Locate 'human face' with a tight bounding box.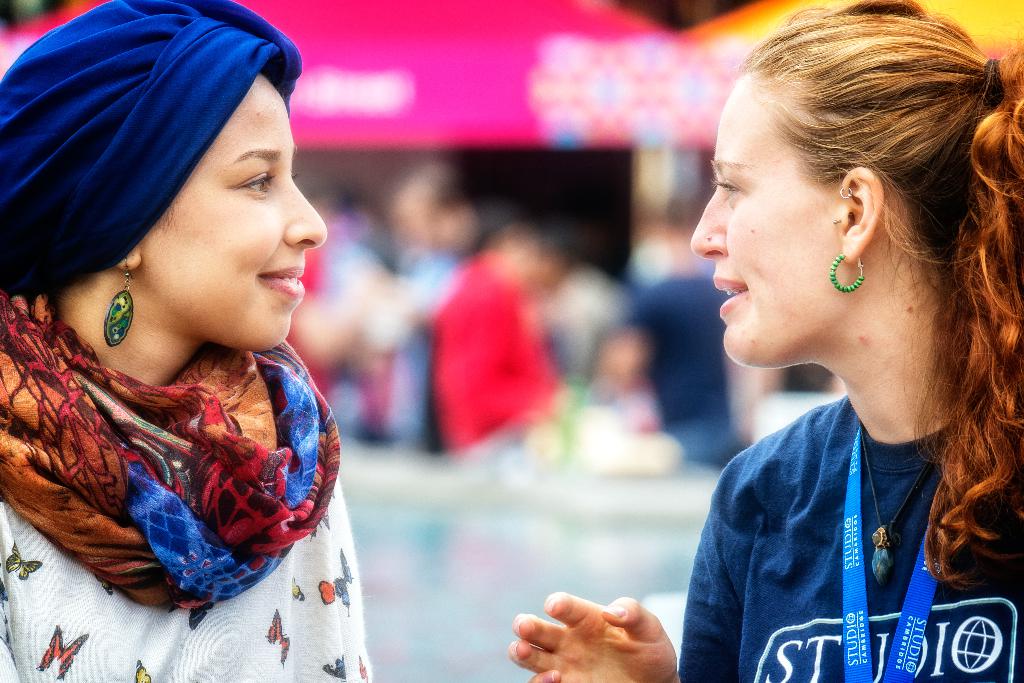
(142,72,328,347).
